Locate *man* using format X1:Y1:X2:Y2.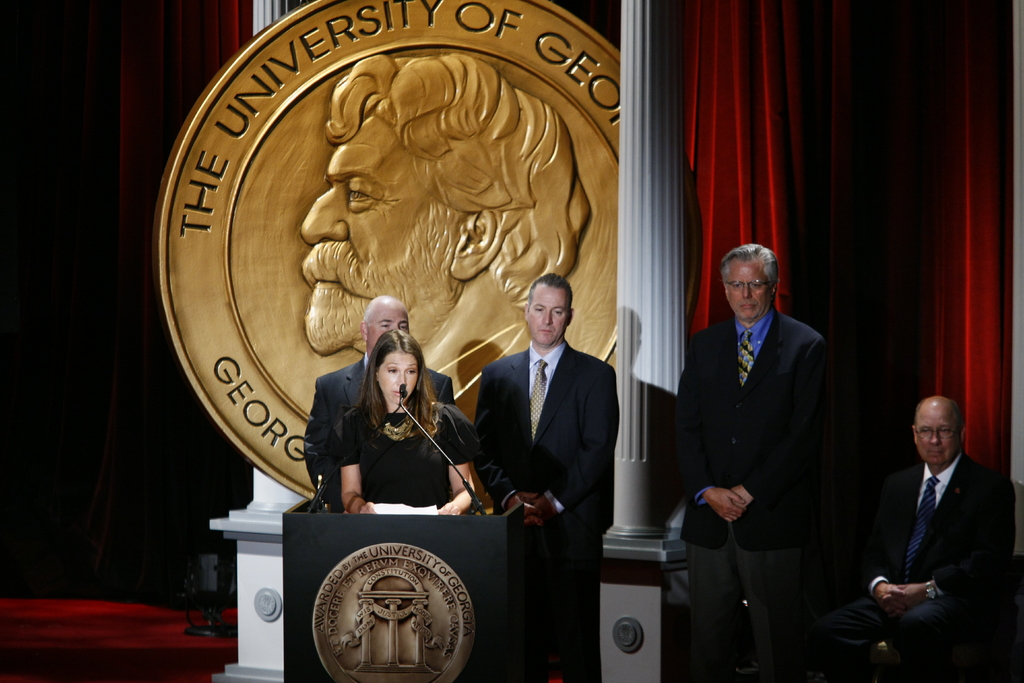
667:240:827:682.
